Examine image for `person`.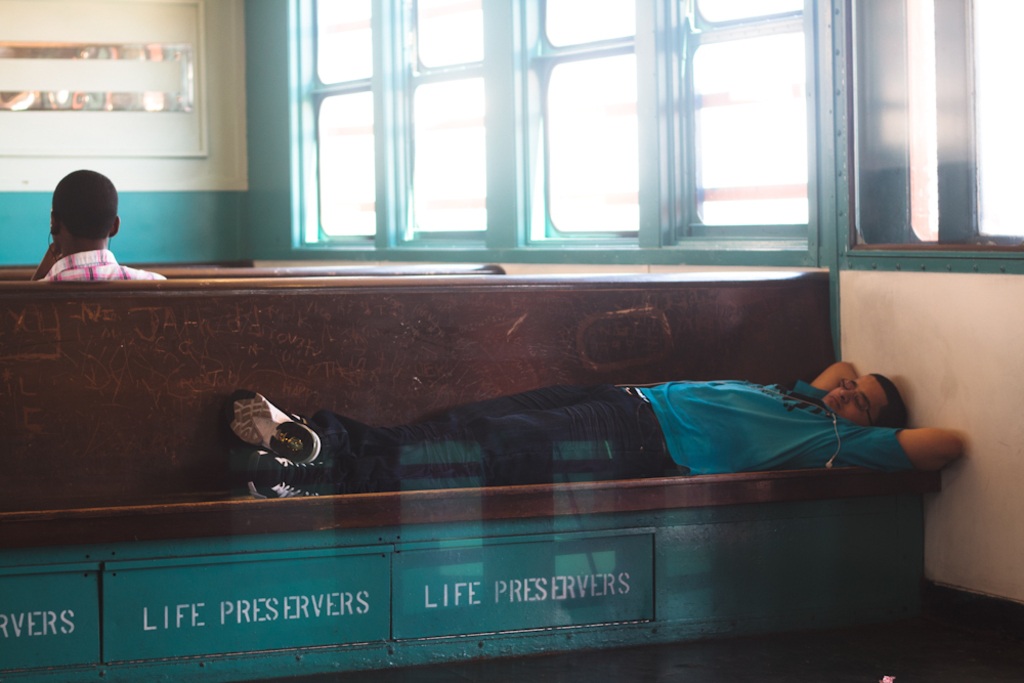
Examination result: (226,360,968,476).
